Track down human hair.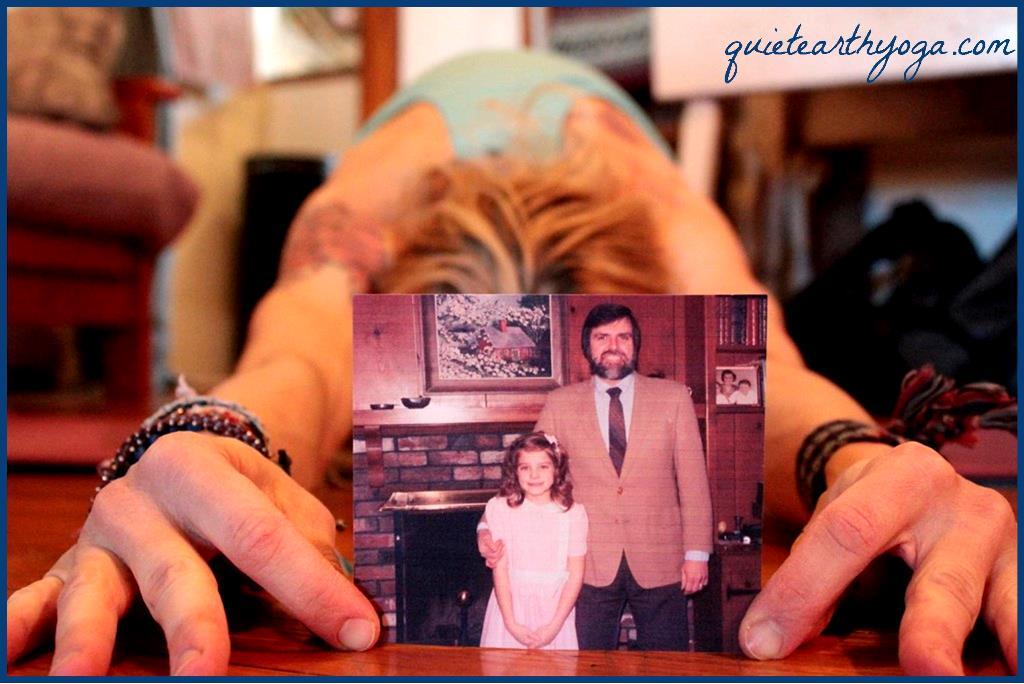
Tracked to {"x1": 499, "y1": 430, "x2": 579, "y2": 514}.
